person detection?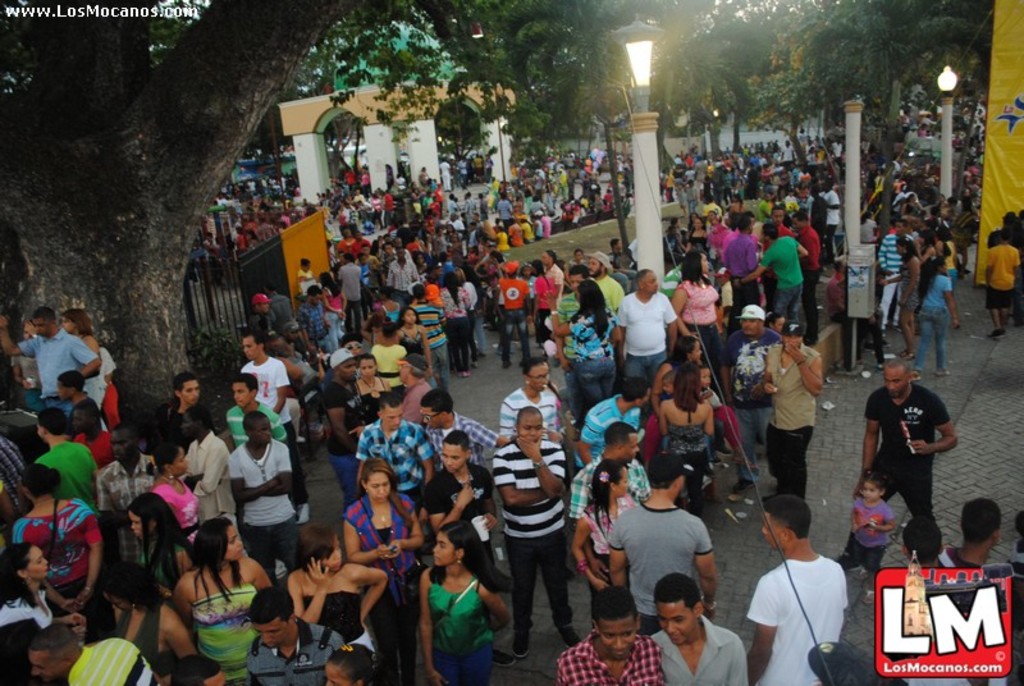
406:282:454:383
